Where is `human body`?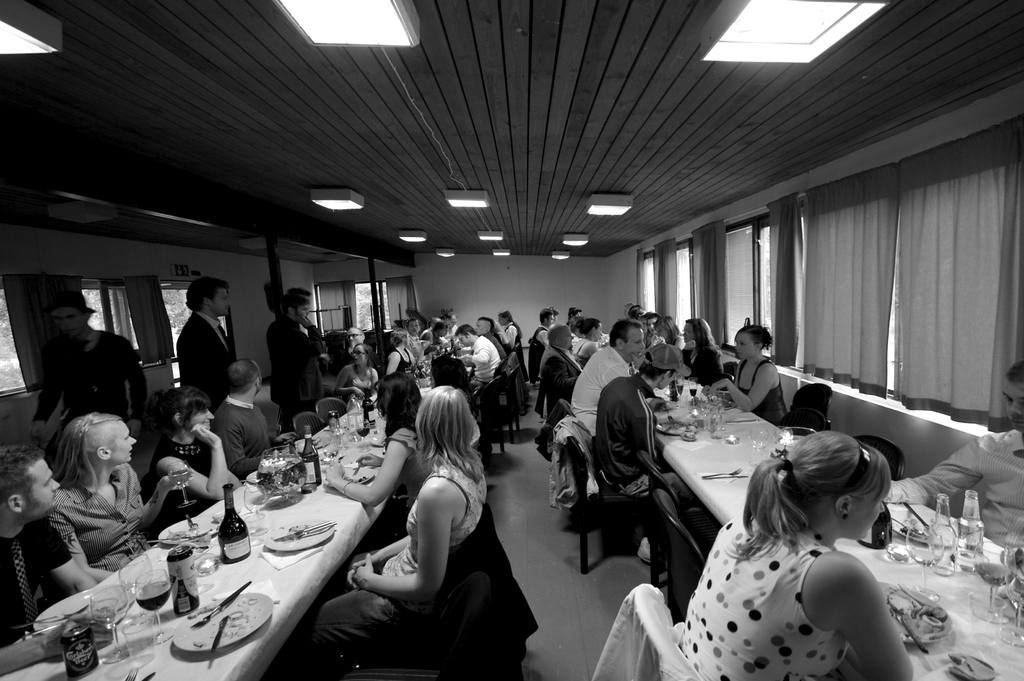
rect(261, 292, 327, 429).
